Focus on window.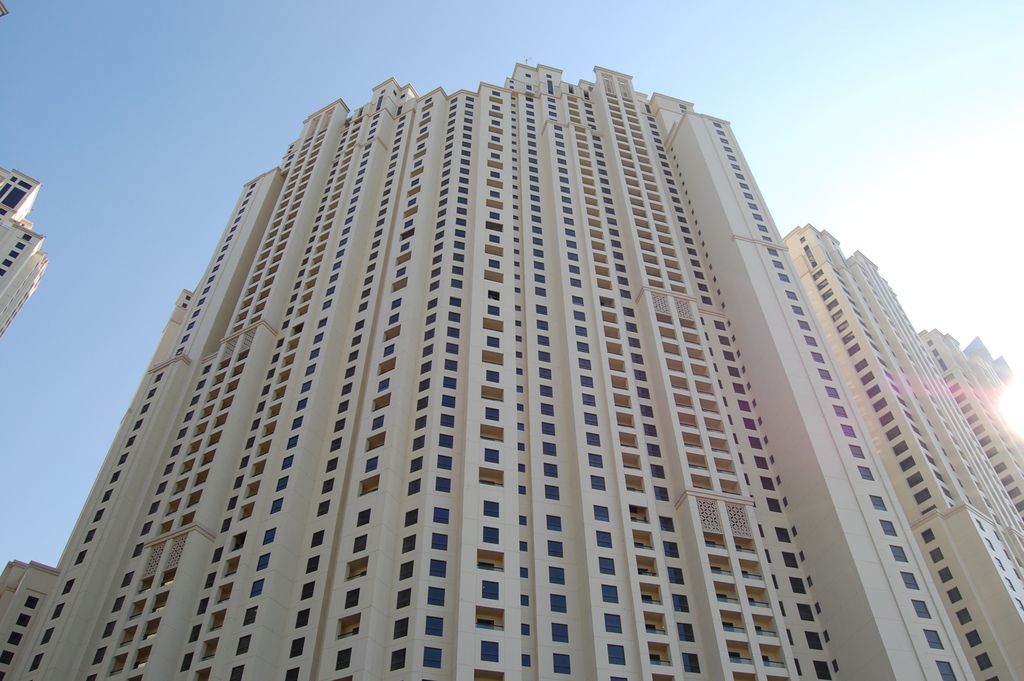
Focused at locate(866, 495, 886, 510).
